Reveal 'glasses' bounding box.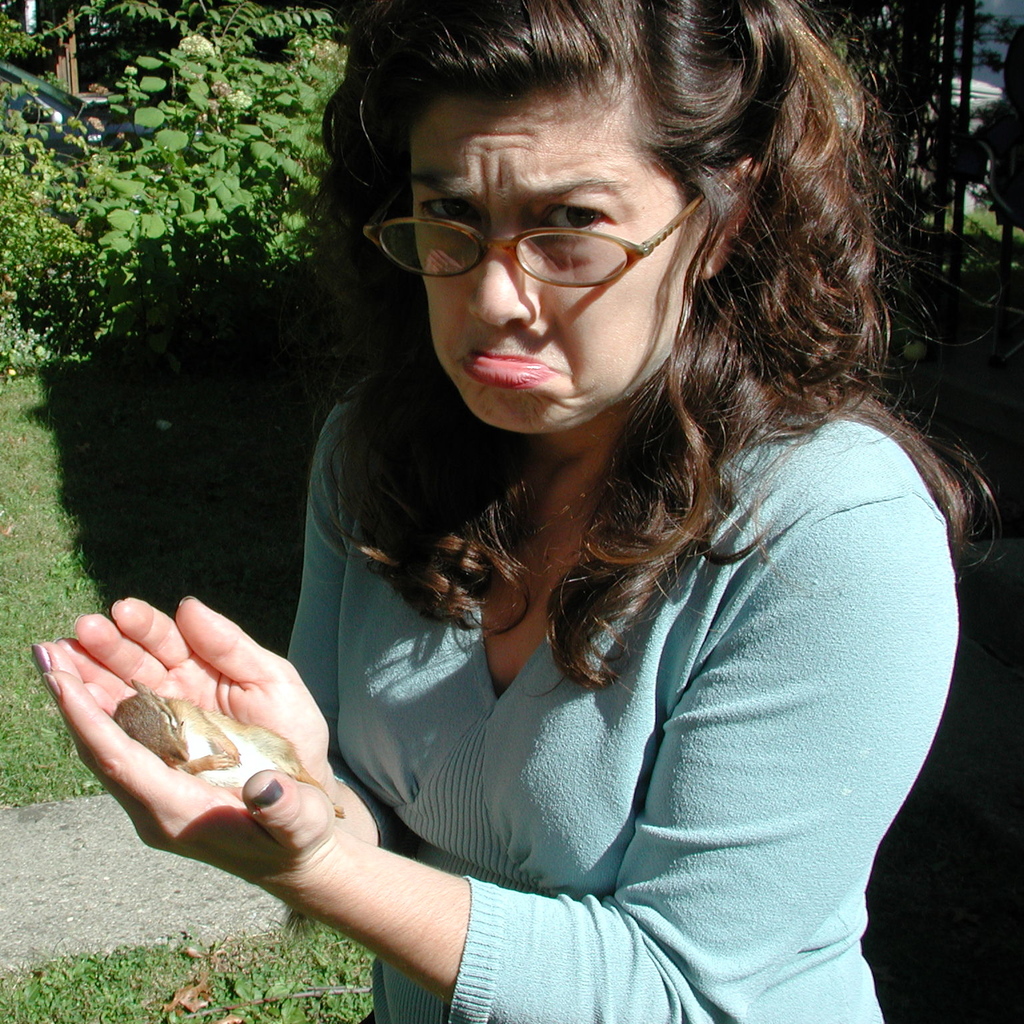
Revealed: select_region(364, 165, 721, 288).
